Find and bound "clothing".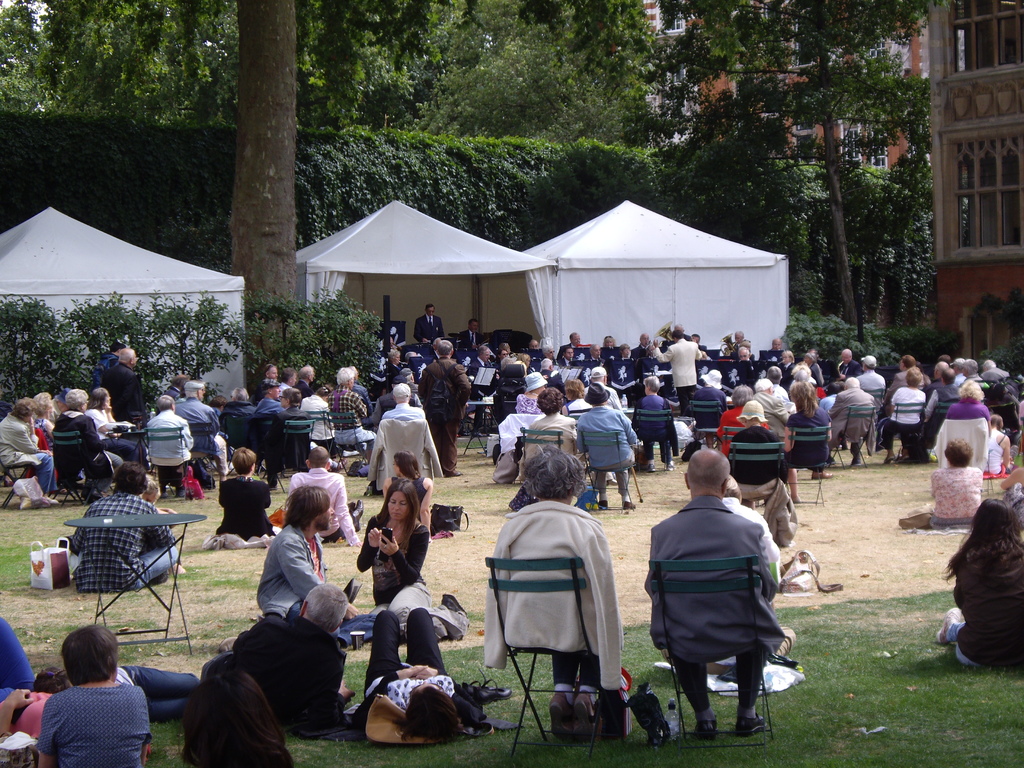
Bound: (214,398,256,444).
